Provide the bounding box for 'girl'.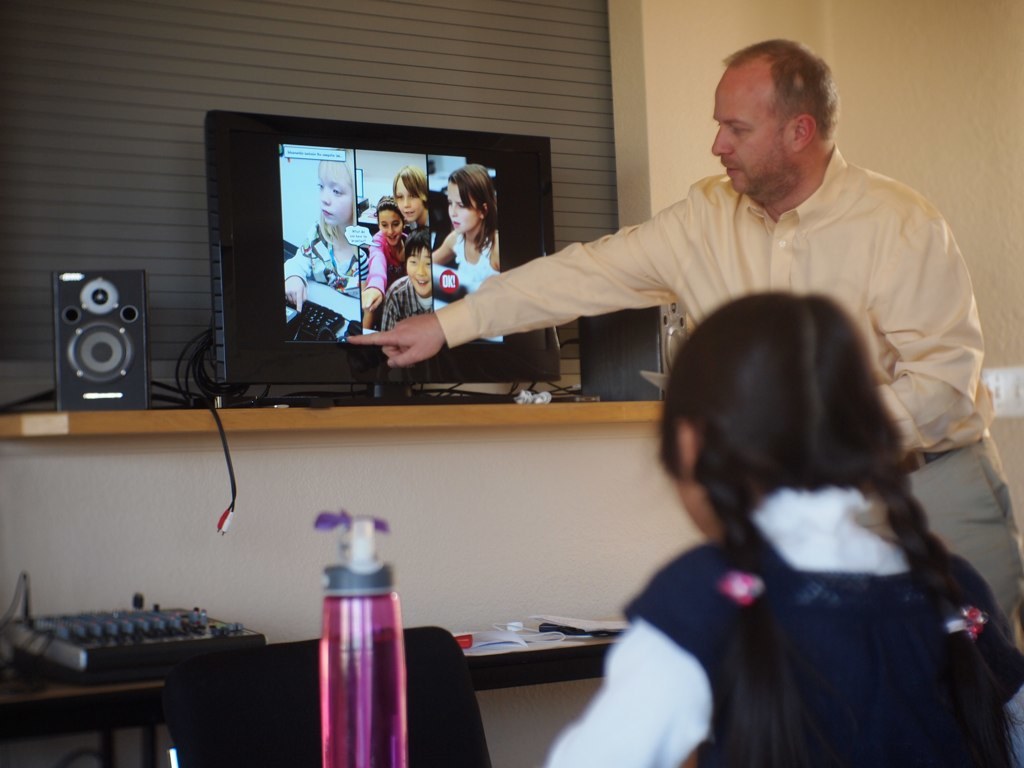
<box>527,290,1016,767</box>.
